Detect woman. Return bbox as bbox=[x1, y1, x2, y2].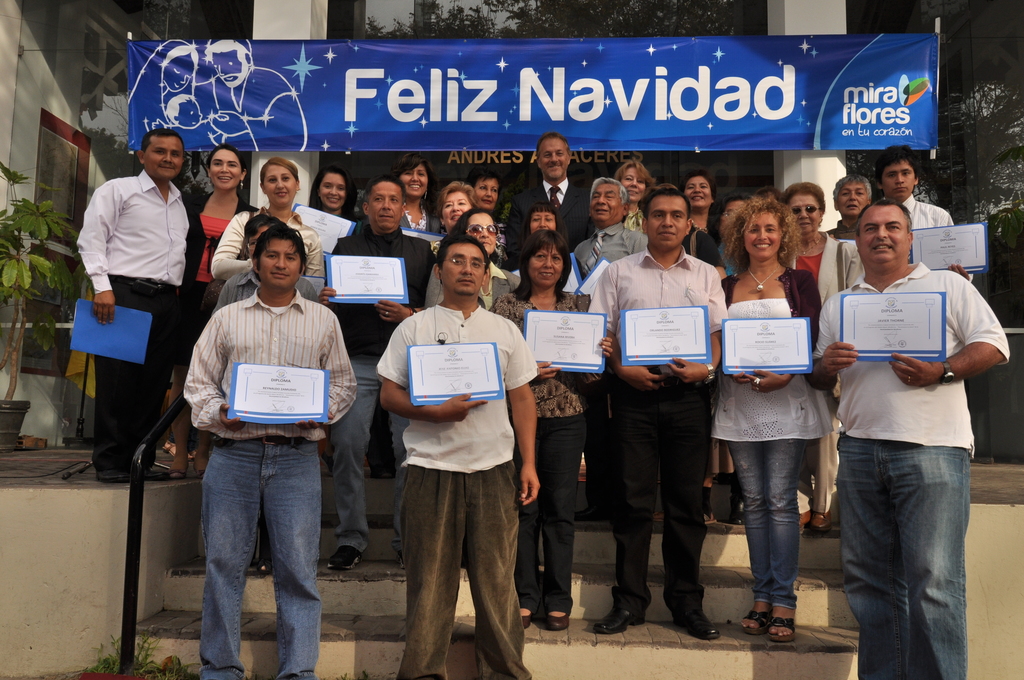
bbox=[675, 168, 731, 271].
